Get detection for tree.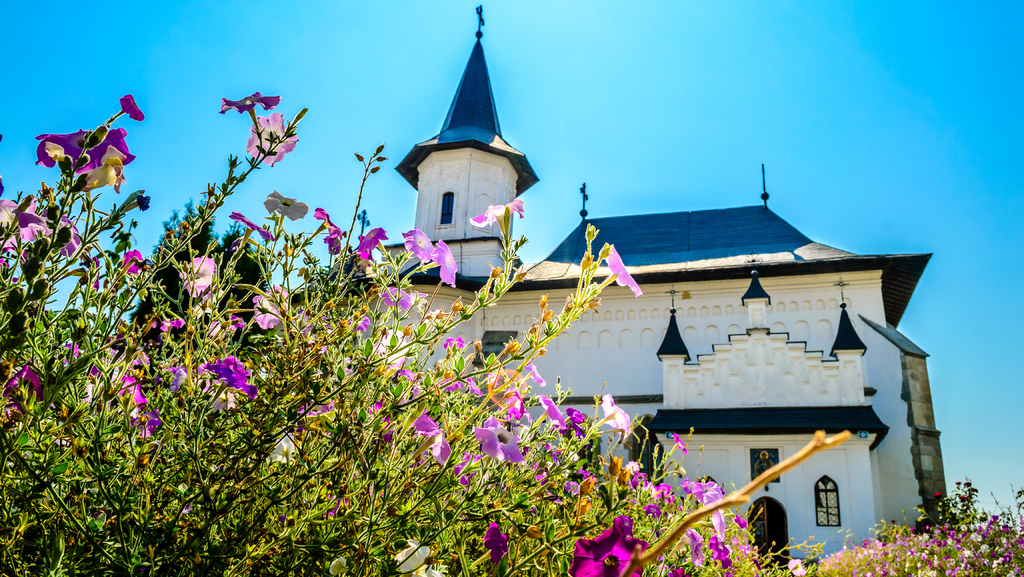
Detection: select_region(0, 95, 819, 576).
